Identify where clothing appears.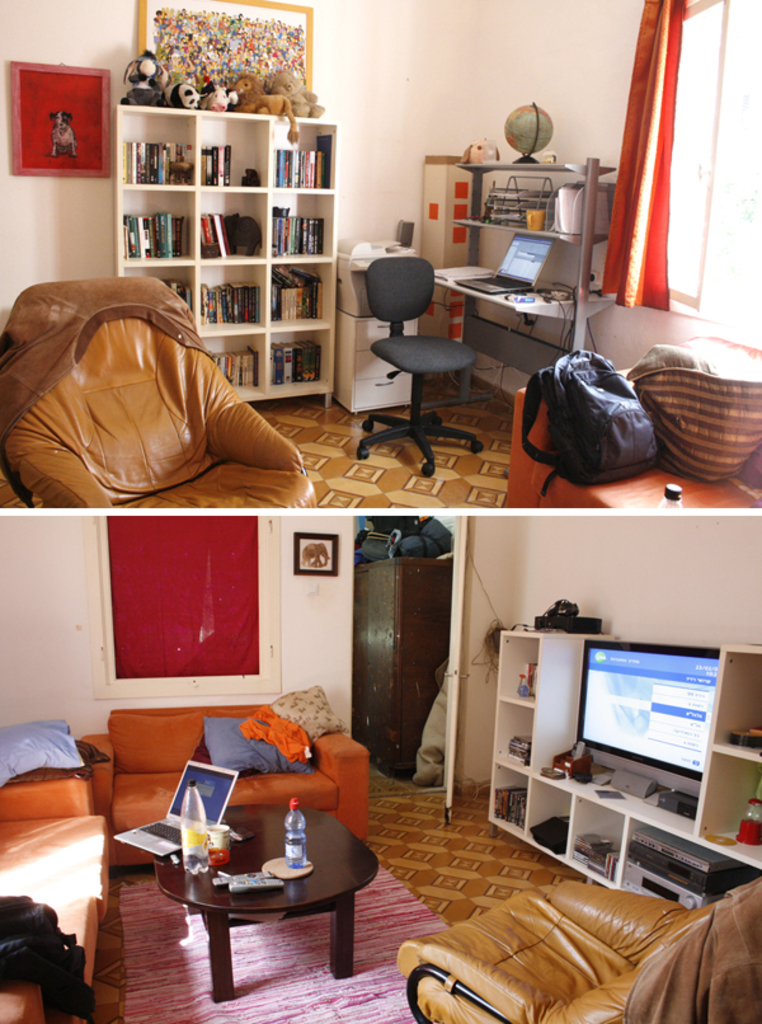
Appears at detection(4, 217, 342, 493).
